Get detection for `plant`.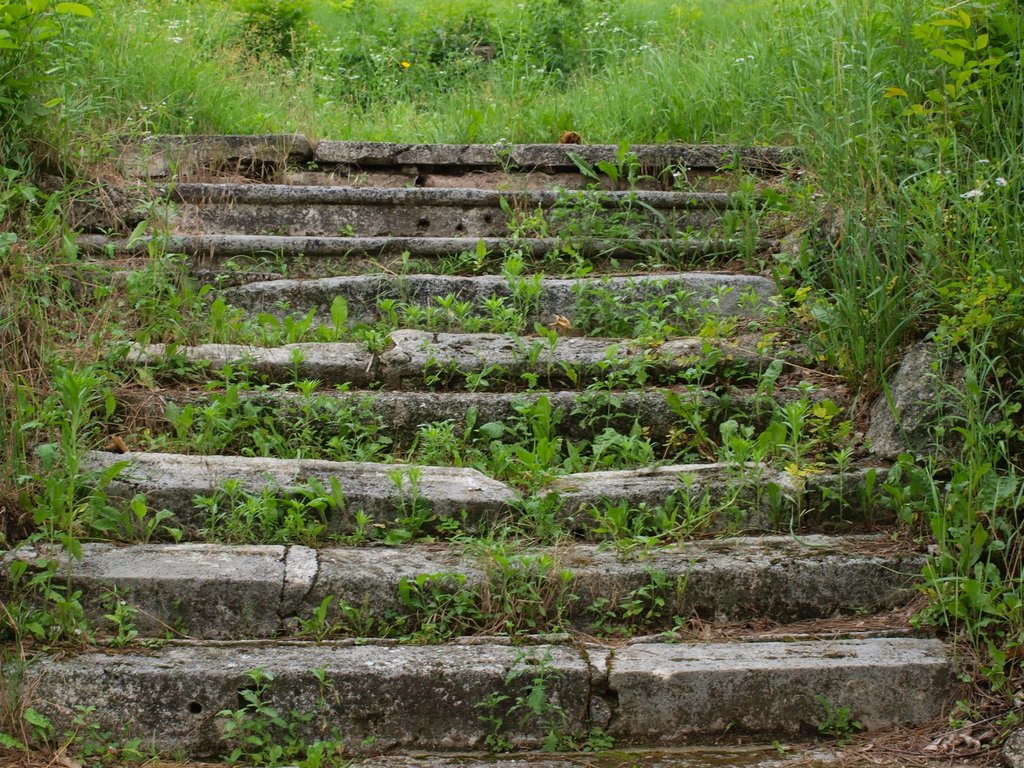
Detection: <region>883, 442, 925, 529</region>.
